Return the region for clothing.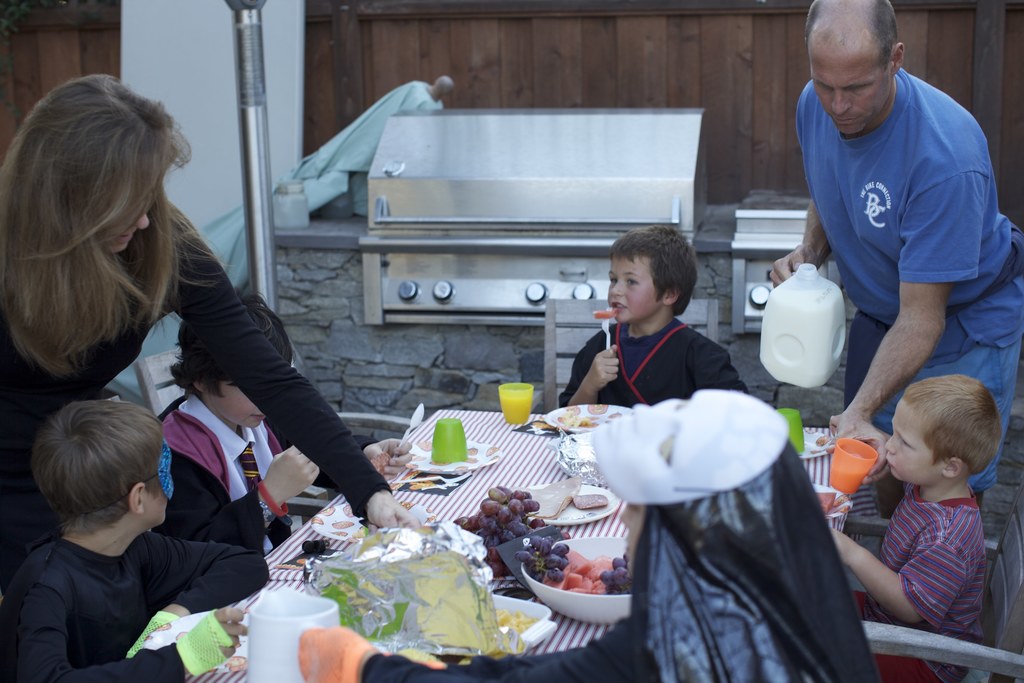
<bbox>796, 60, 1023, 494</bbox>.
